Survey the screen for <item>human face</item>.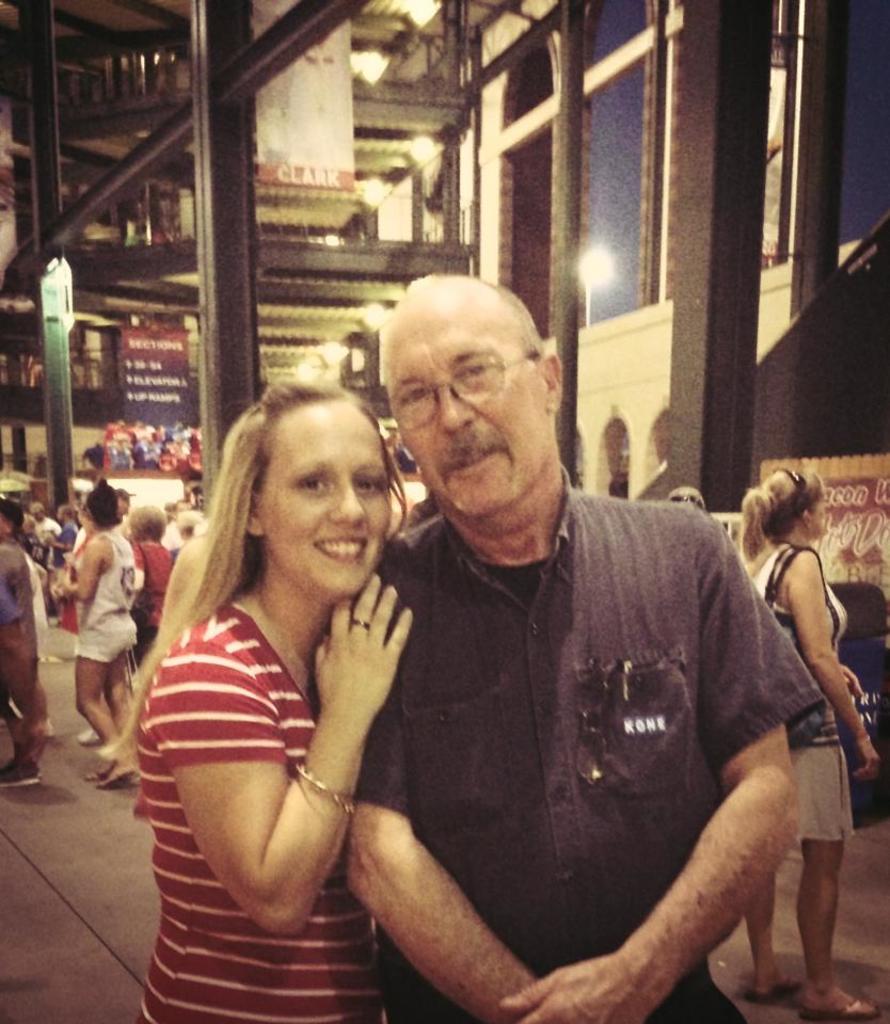
Survey found: locate(268, 429, 392, 599).
